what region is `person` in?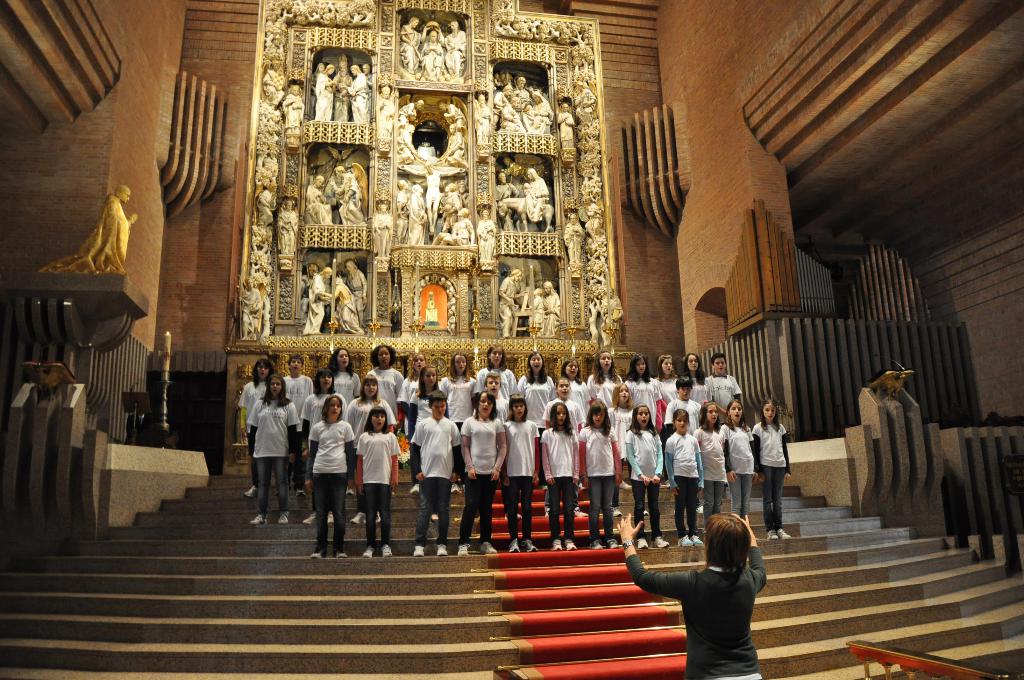
detection(680, 354, 709, 404).
